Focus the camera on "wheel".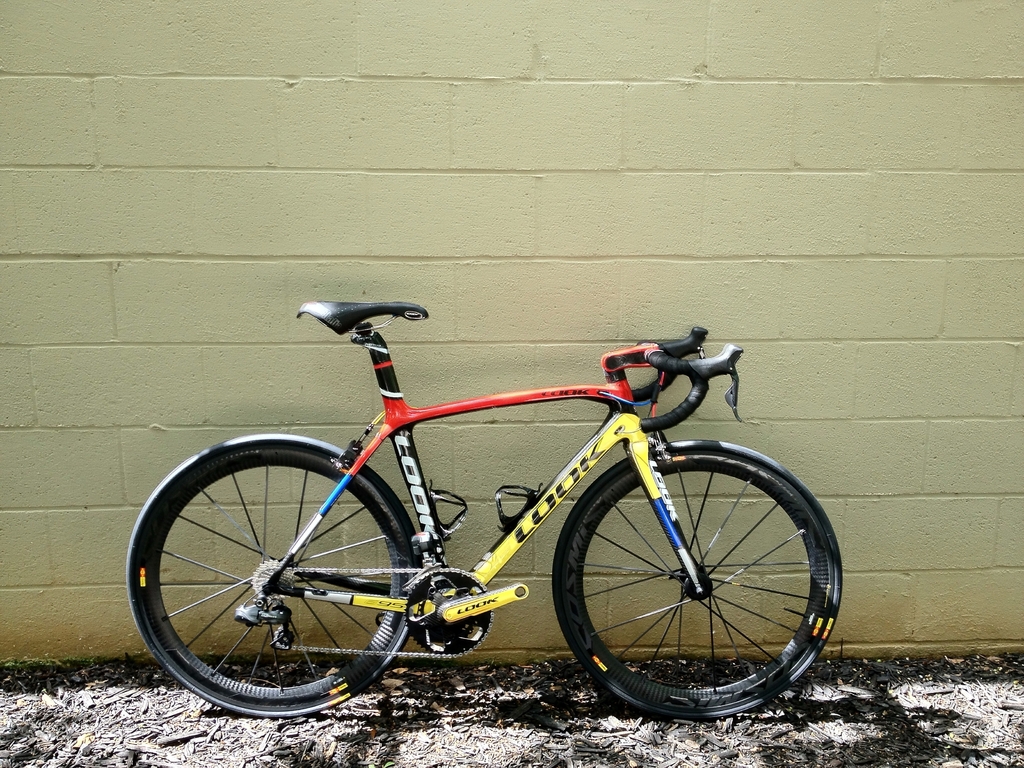
Focus region: crop(124, 433, 426, 717).
